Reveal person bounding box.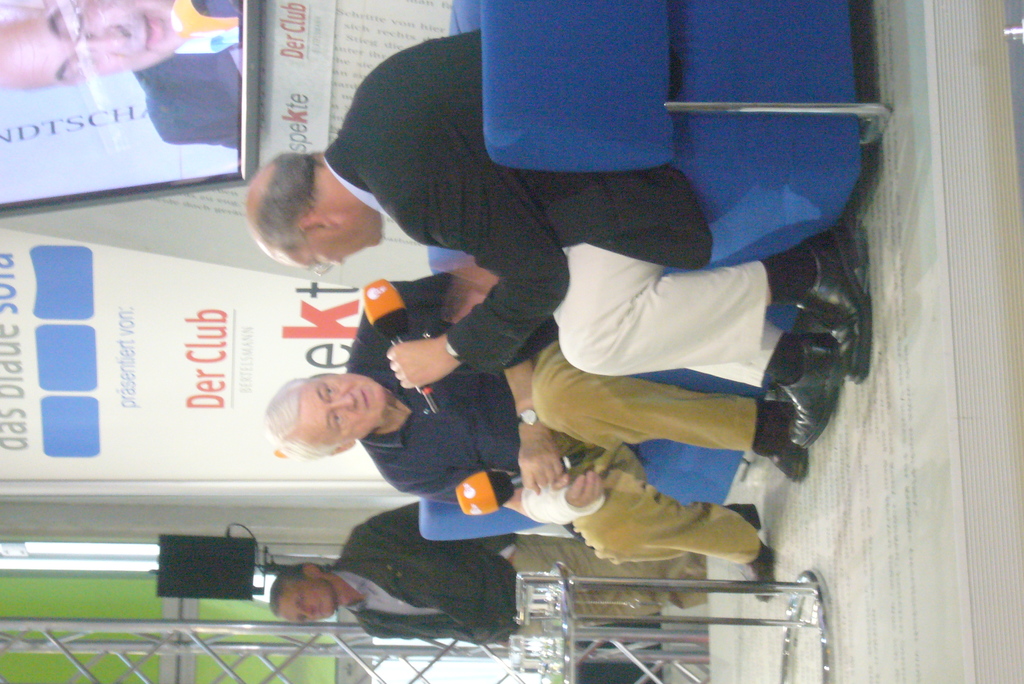
Revealed: detection(264, 273, 805, 553).
